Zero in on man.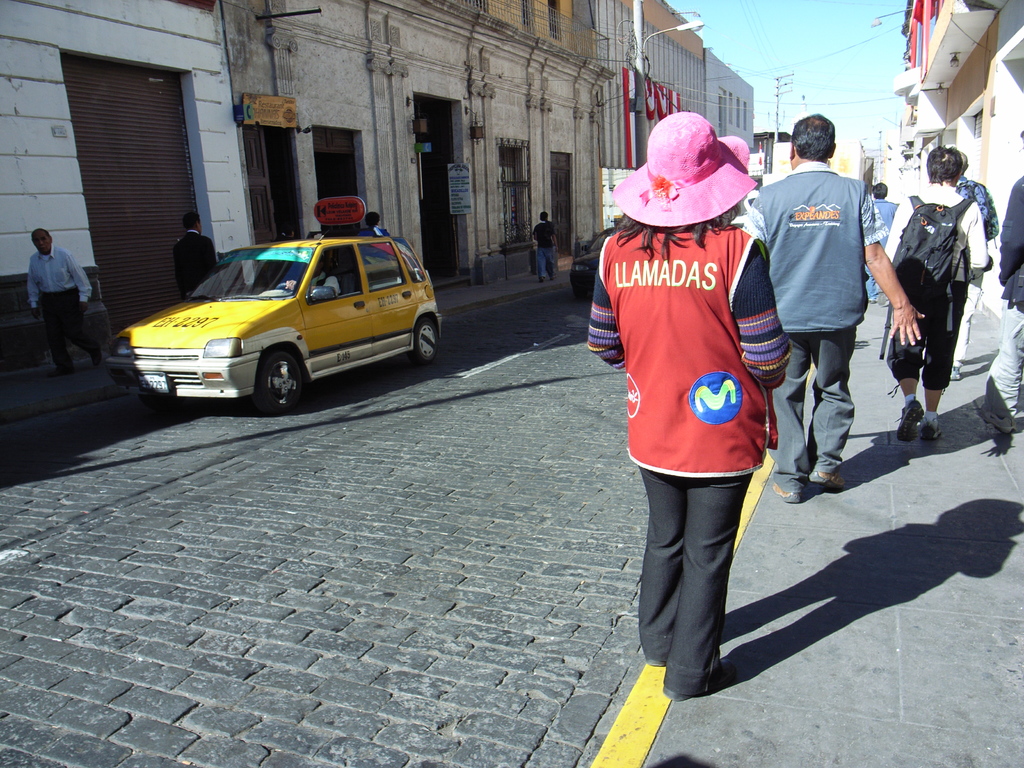
Zeroed in: box(986, 171, 1023, 440).
